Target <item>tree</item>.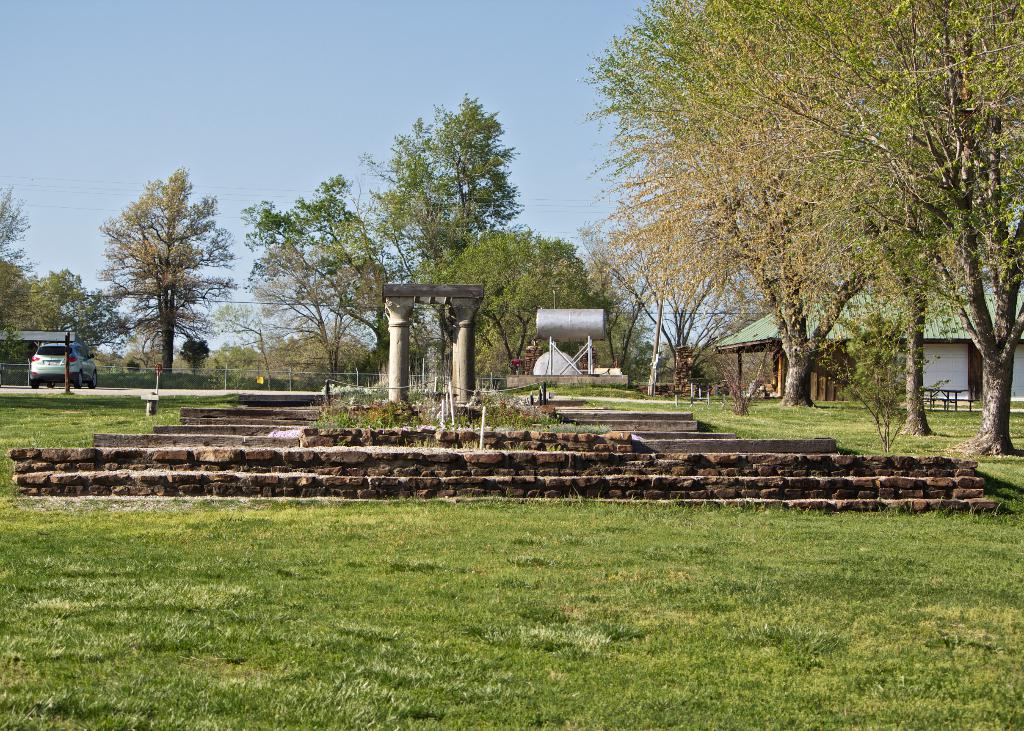
Target region: bbox(595, 307, 657, 376).
